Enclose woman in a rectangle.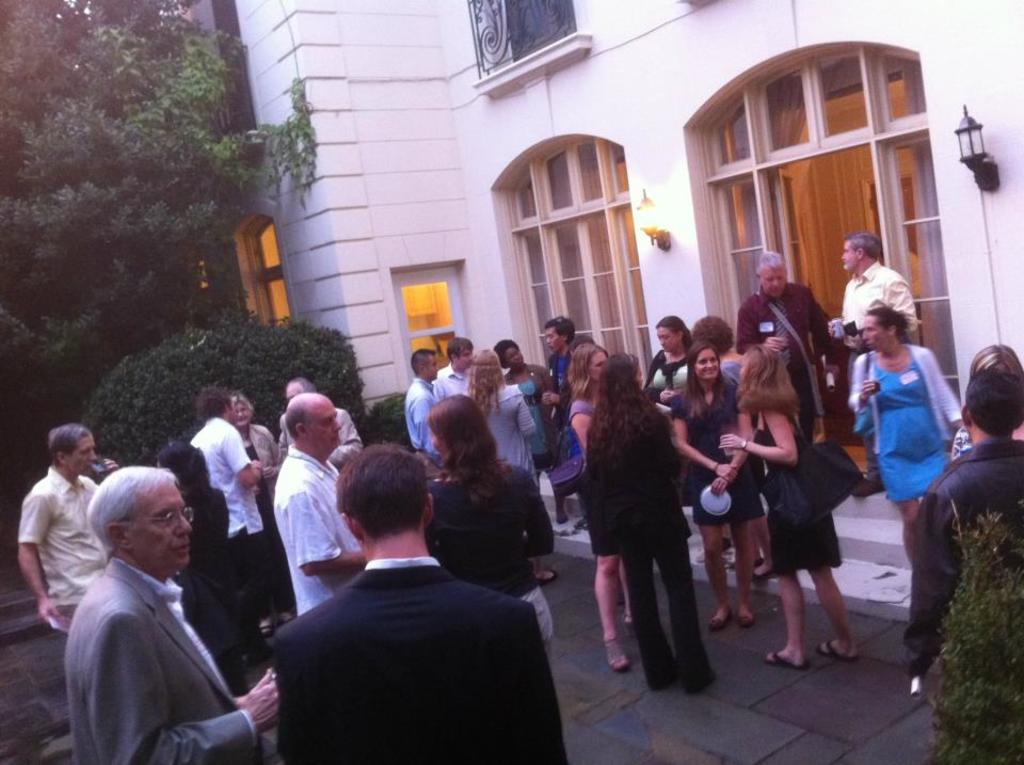
detection(720, 346, 860, 662).
